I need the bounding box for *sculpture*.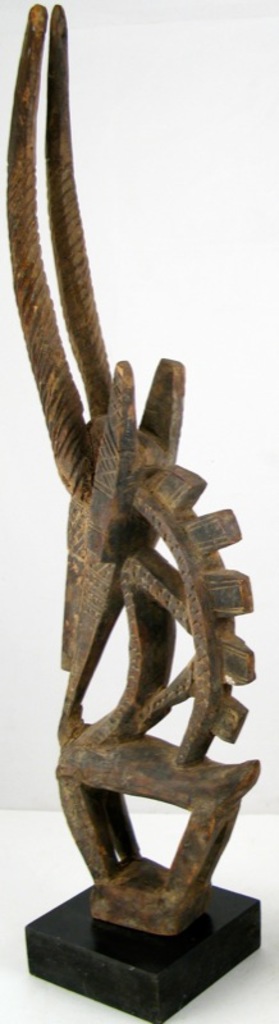
Here it is: box(20, 0, 278, 1018).
